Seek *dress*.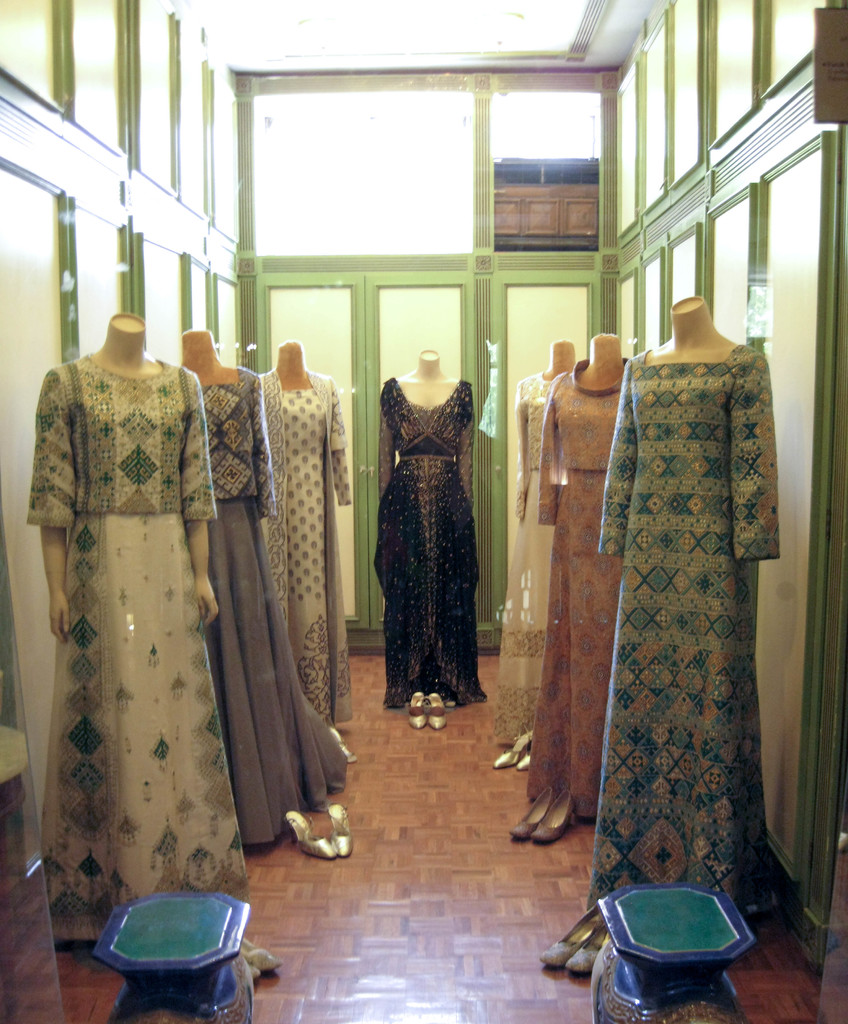
locate(559, 297, 789, 948).
